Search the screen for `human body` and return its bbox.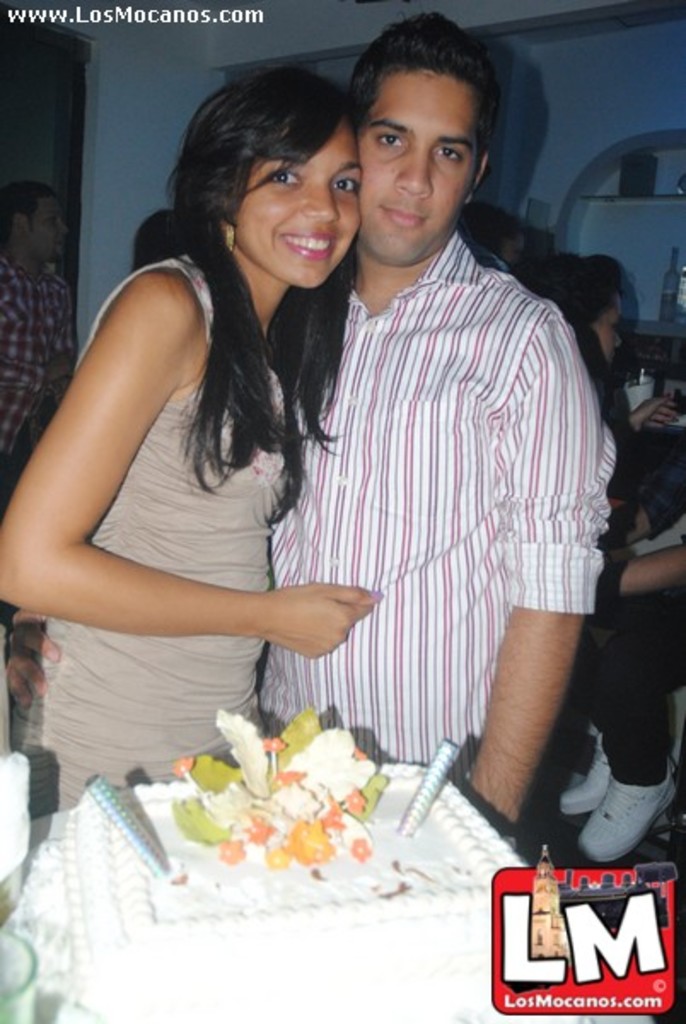
Found: (259, 12, 623, 845).
